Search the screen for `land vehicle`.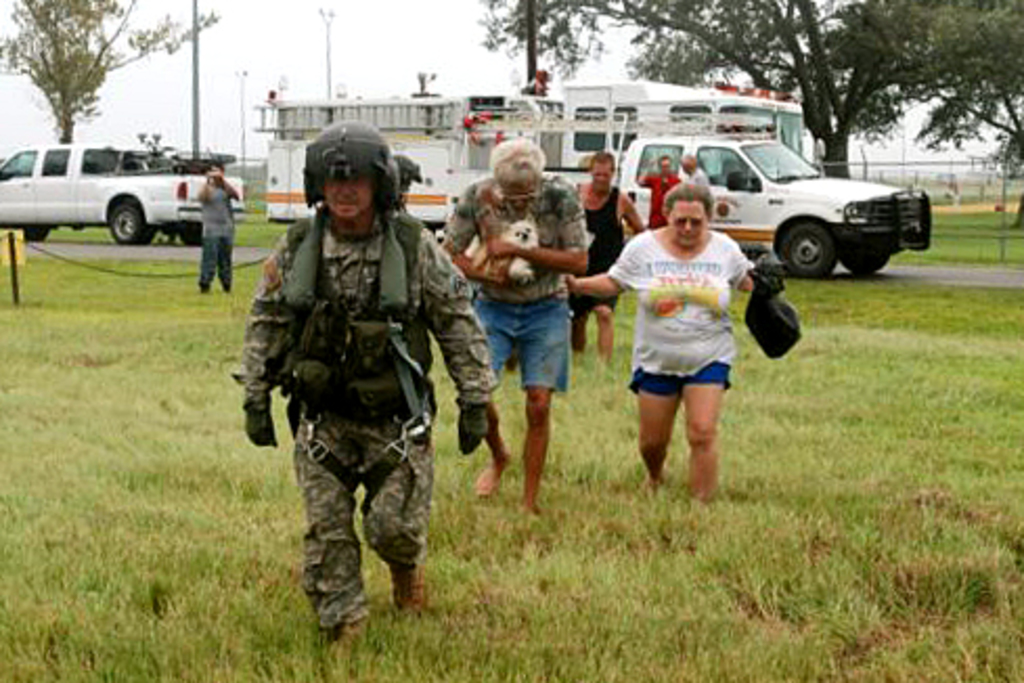
Found at <bbox>6, 134, 247, 249</bbox>.
